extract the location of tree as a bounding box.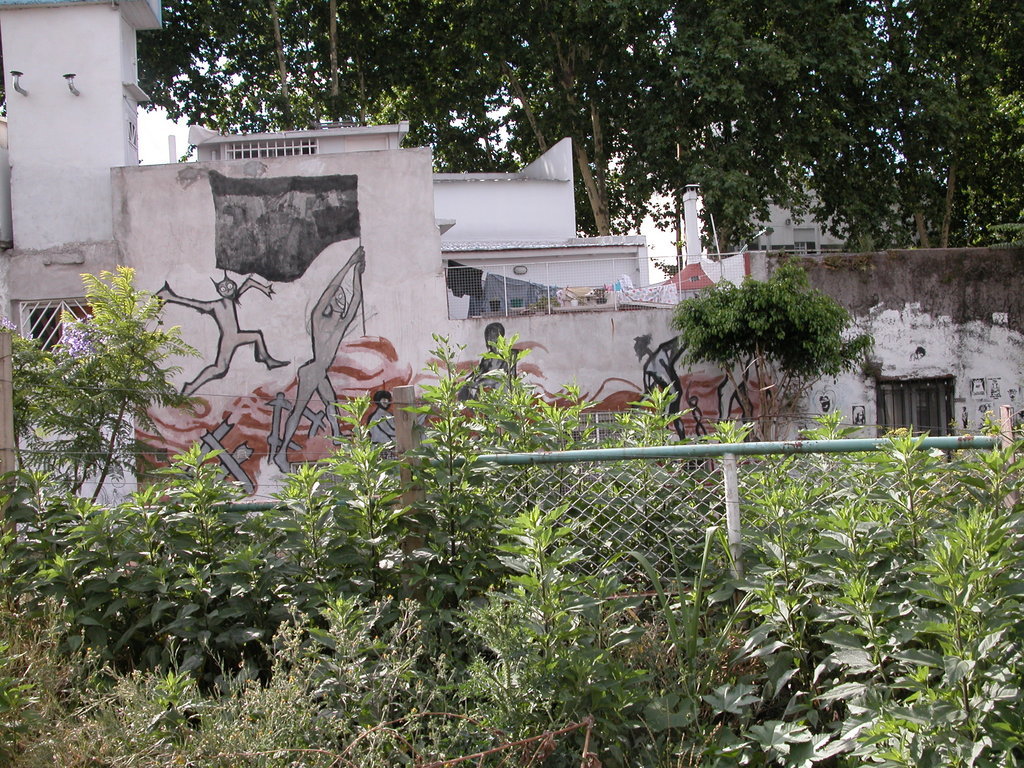
[x1=829, y1=4, x2=1023, y2=245].
